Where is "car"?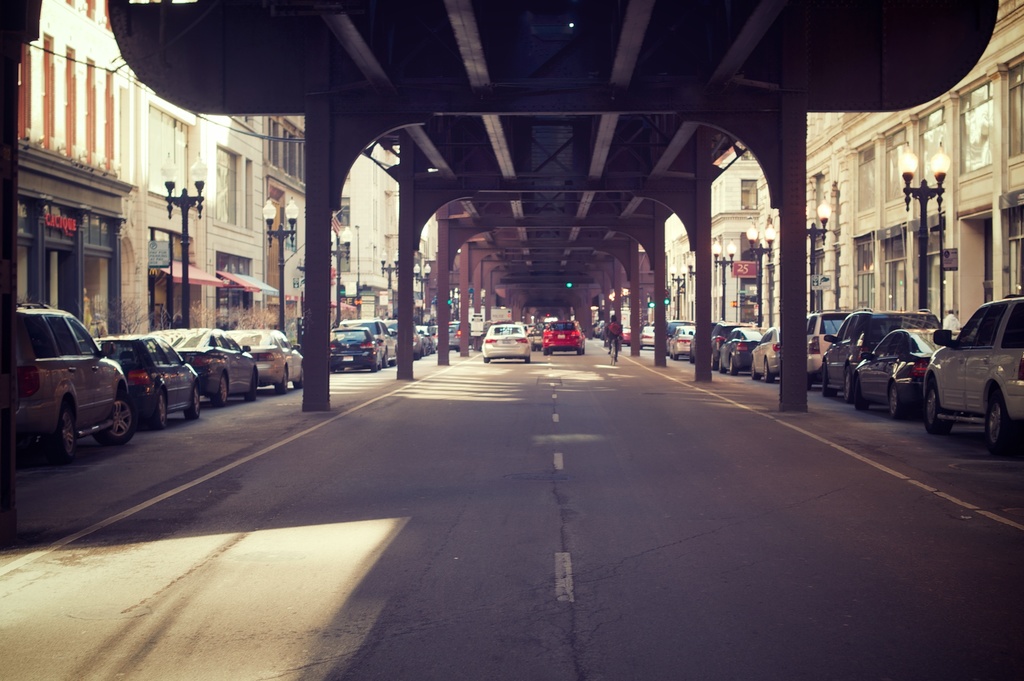
crop(436, 324, 461, 352).
